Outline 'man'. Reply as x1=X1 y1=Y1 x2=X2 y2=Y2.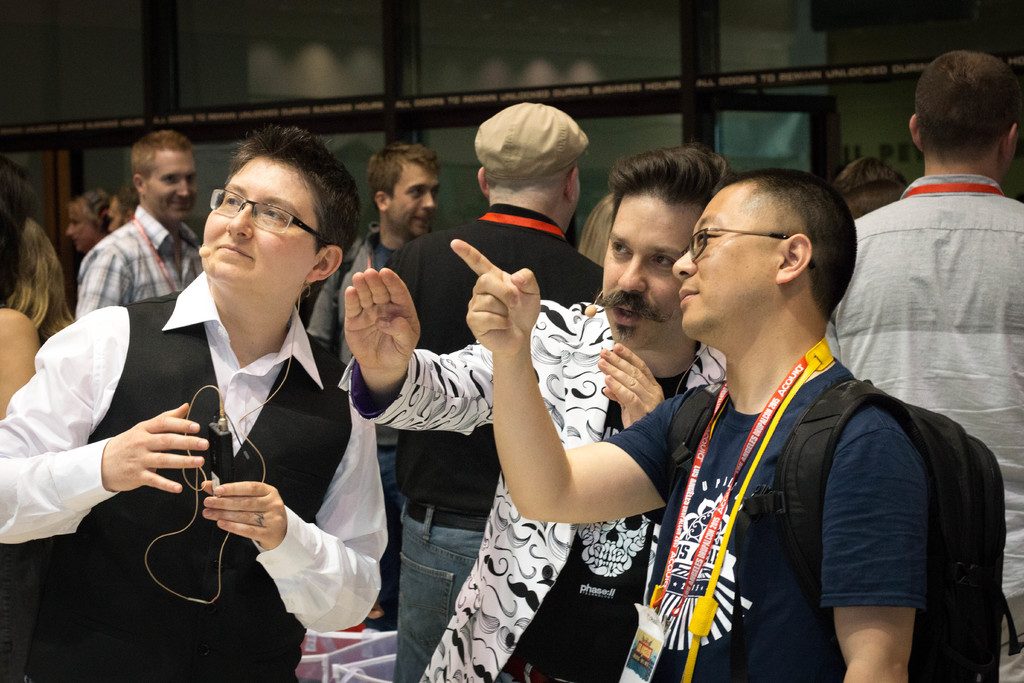
x1=90 y1=136 x2=212 y2=320.
